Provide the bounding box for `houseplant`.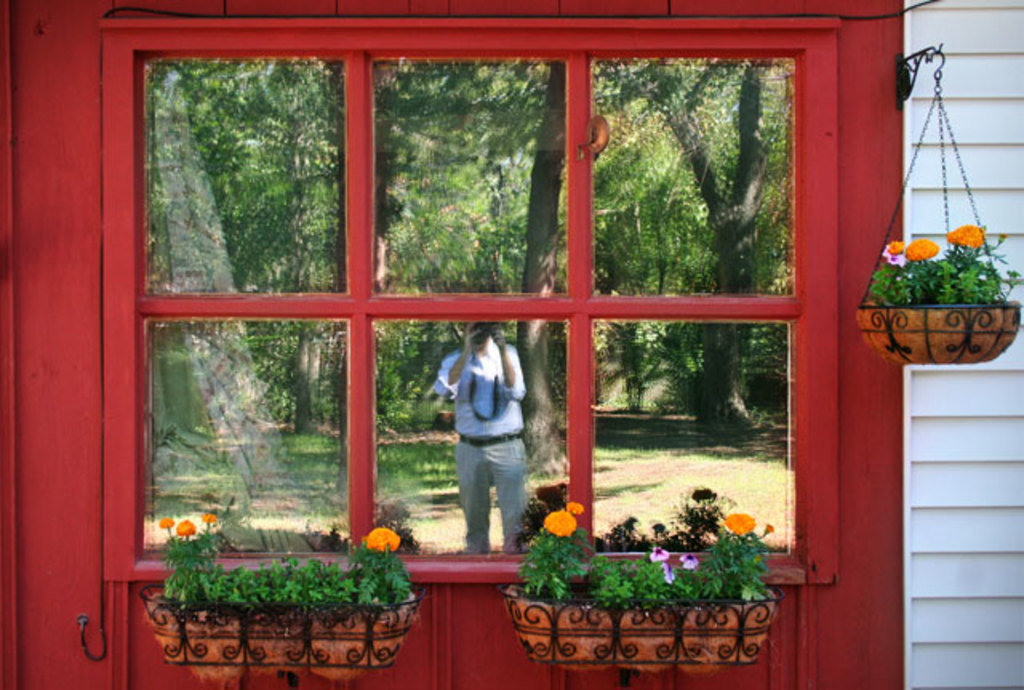
141/503/422/688.
